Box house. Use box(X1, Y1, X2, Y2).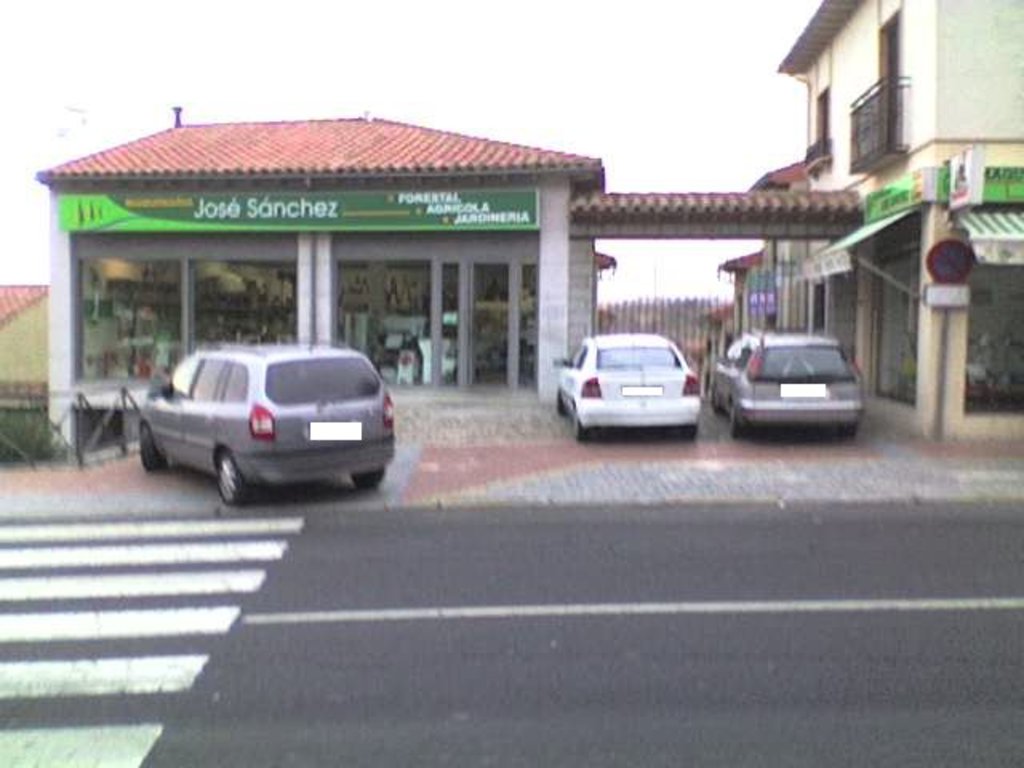
box(770, 0, 1022, 186).
